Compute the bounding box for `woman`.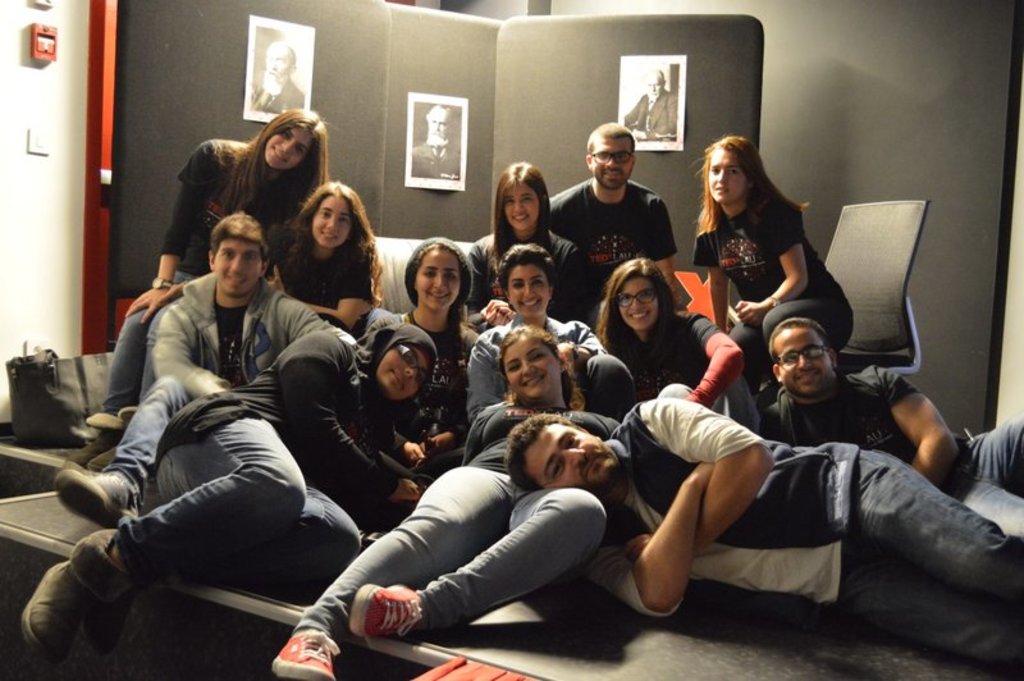
region(365, 236, 493, 449).
